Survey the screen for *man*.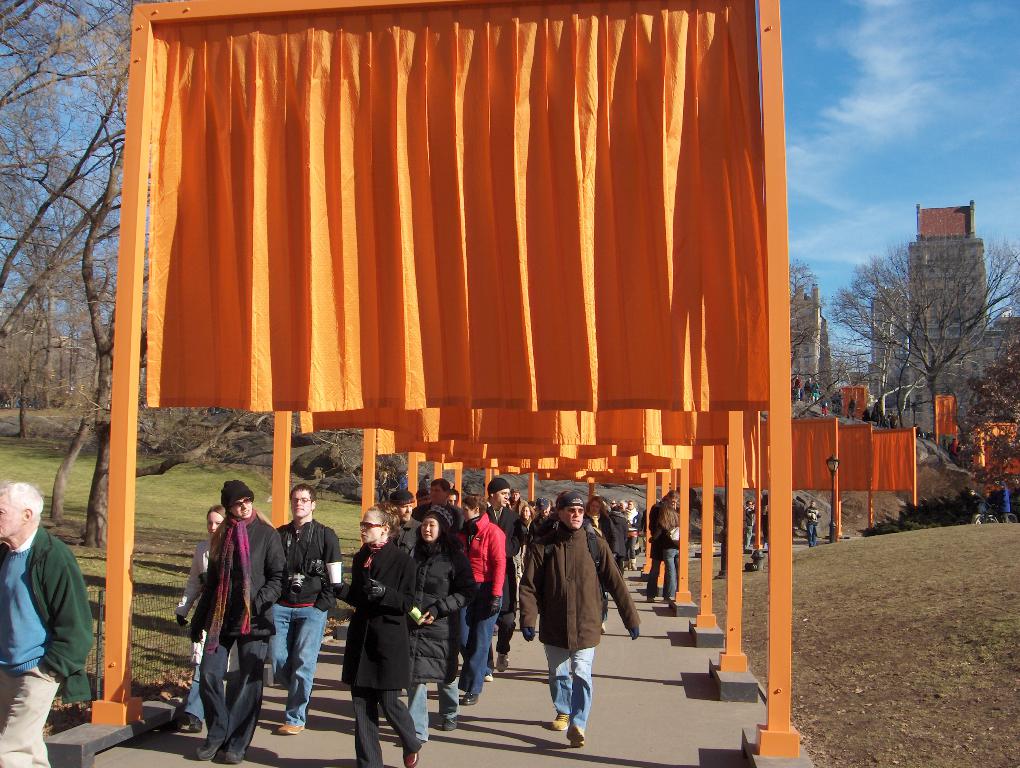
Survey found: bbox(391, 492, 423, 556).
